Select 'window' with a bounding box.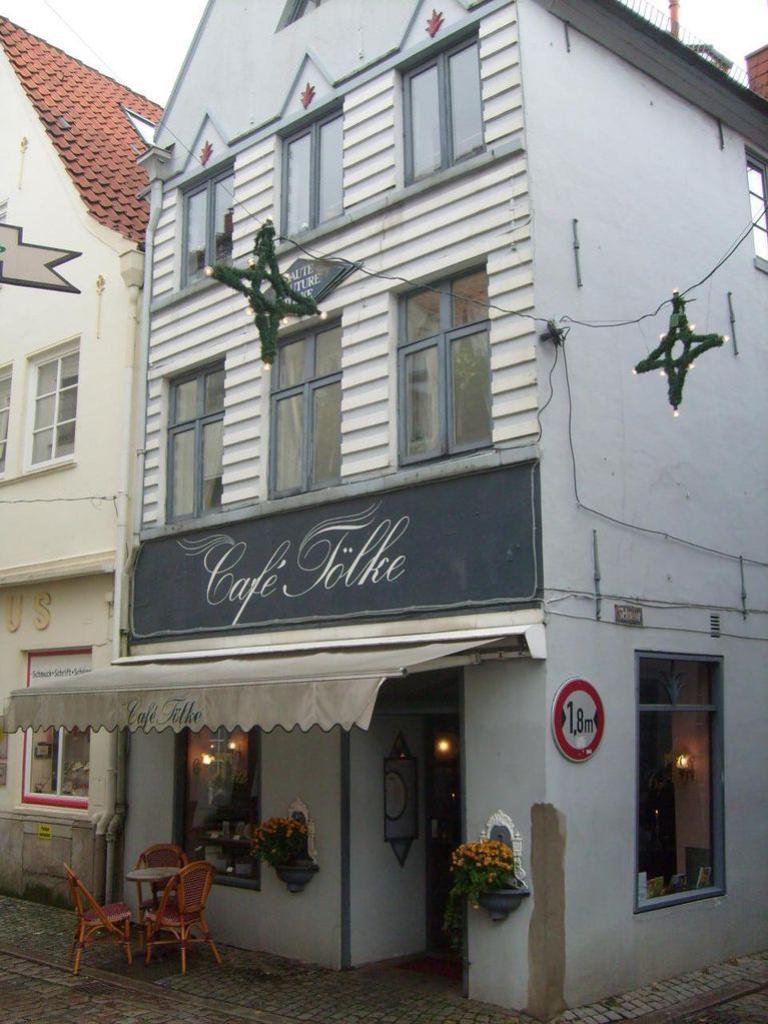
bbox=[173, 157, 235, 290].
